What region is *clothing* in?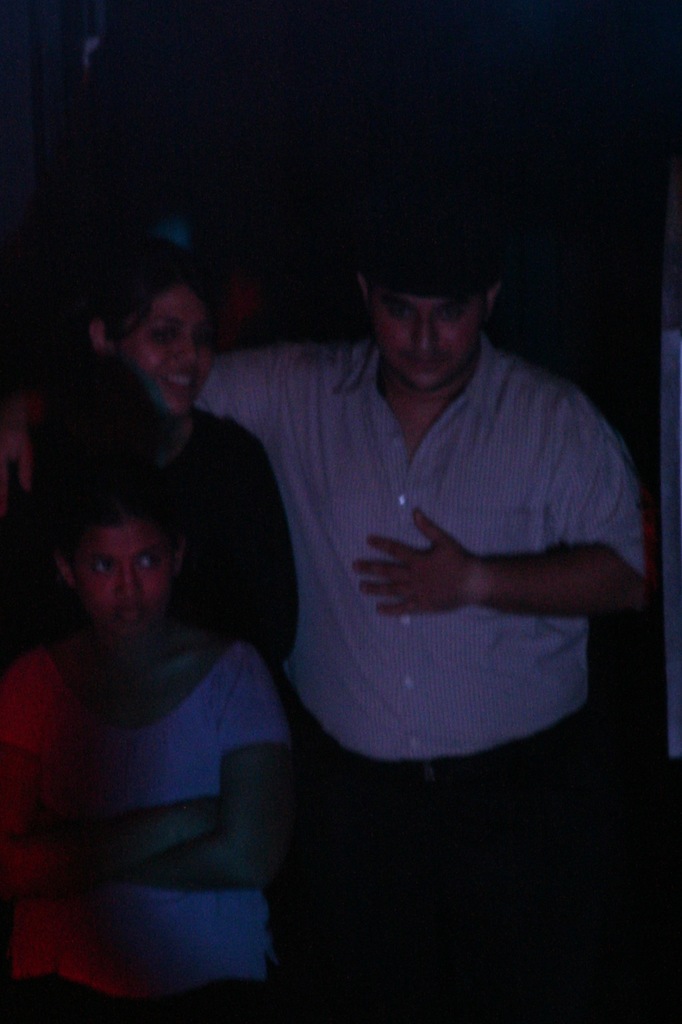
[x1=176, y1=404, x2=302, y2=664].
